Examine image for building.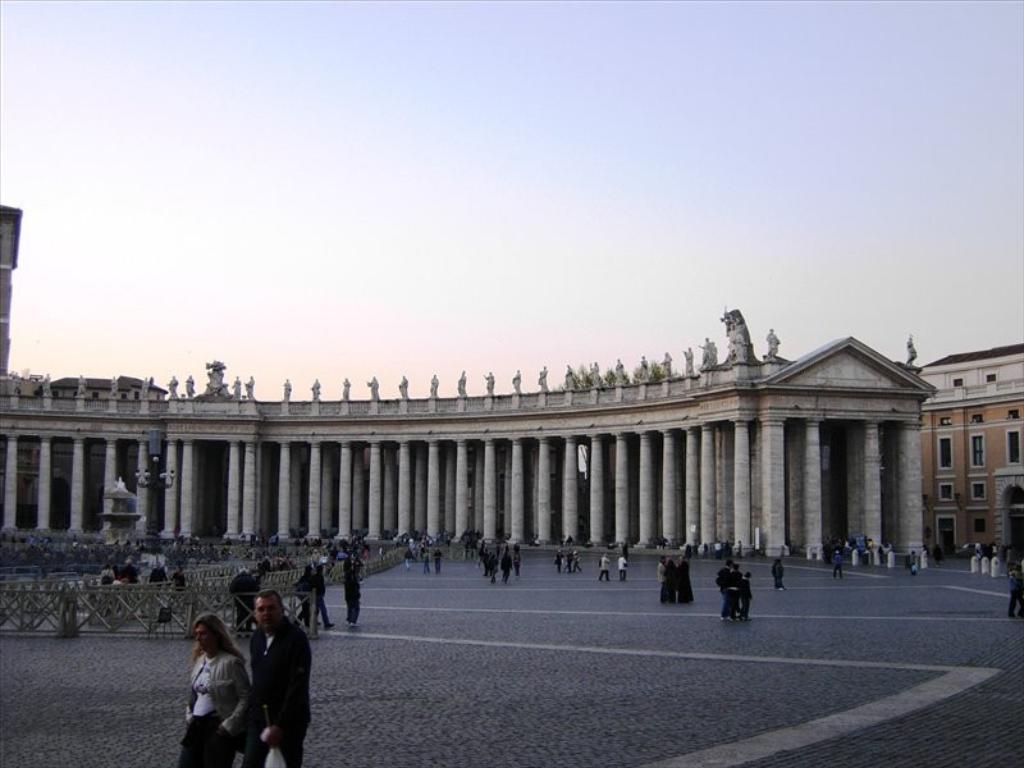
Examination result: bbox=(0, 376, 169, 506).
